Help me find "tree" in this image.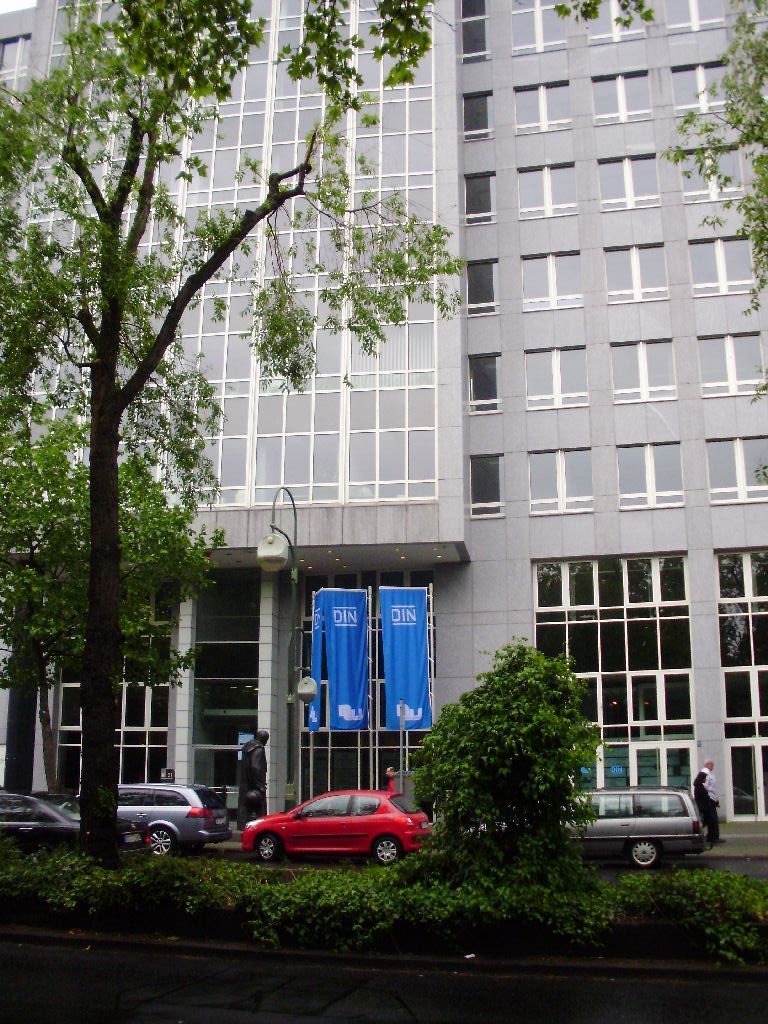
Found it: box(417, 619, 619, 881).
